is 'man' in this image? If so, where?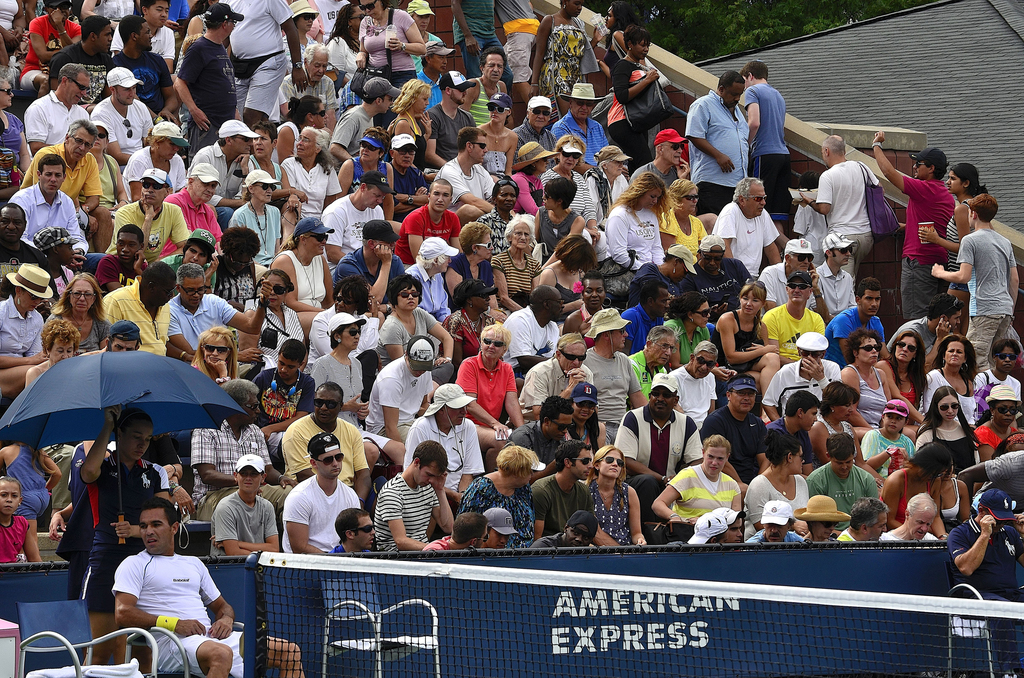
Yes, at 758,266,827,371.
